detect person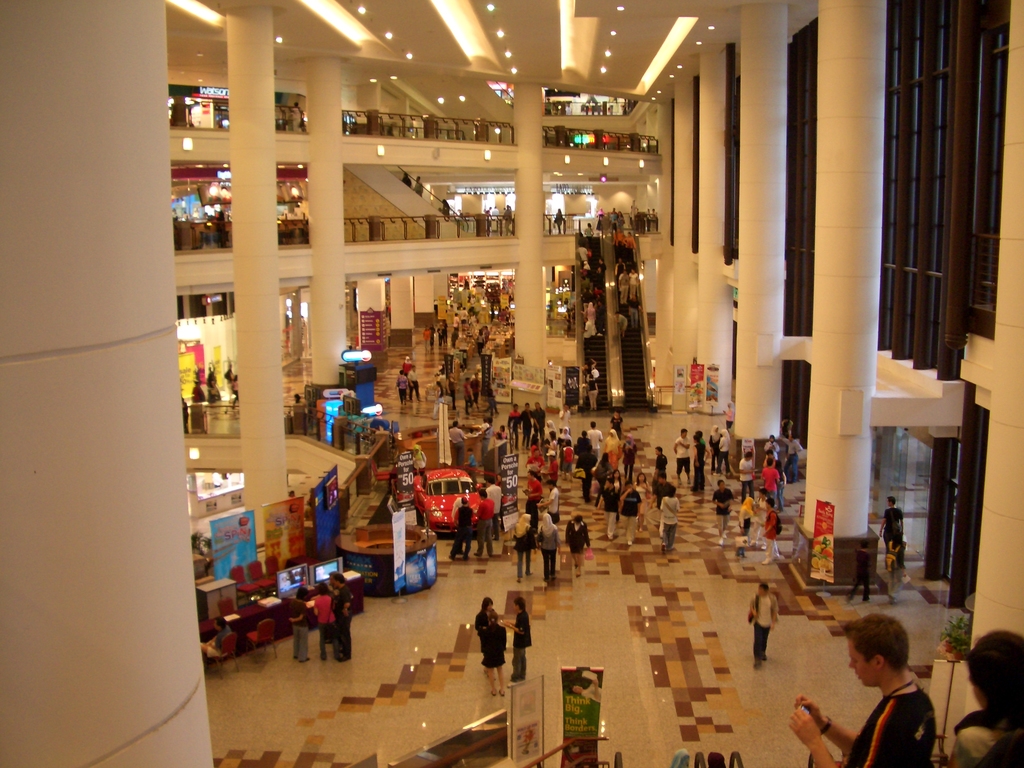
(x1=582, y1=357, x2=596, y2=377)
